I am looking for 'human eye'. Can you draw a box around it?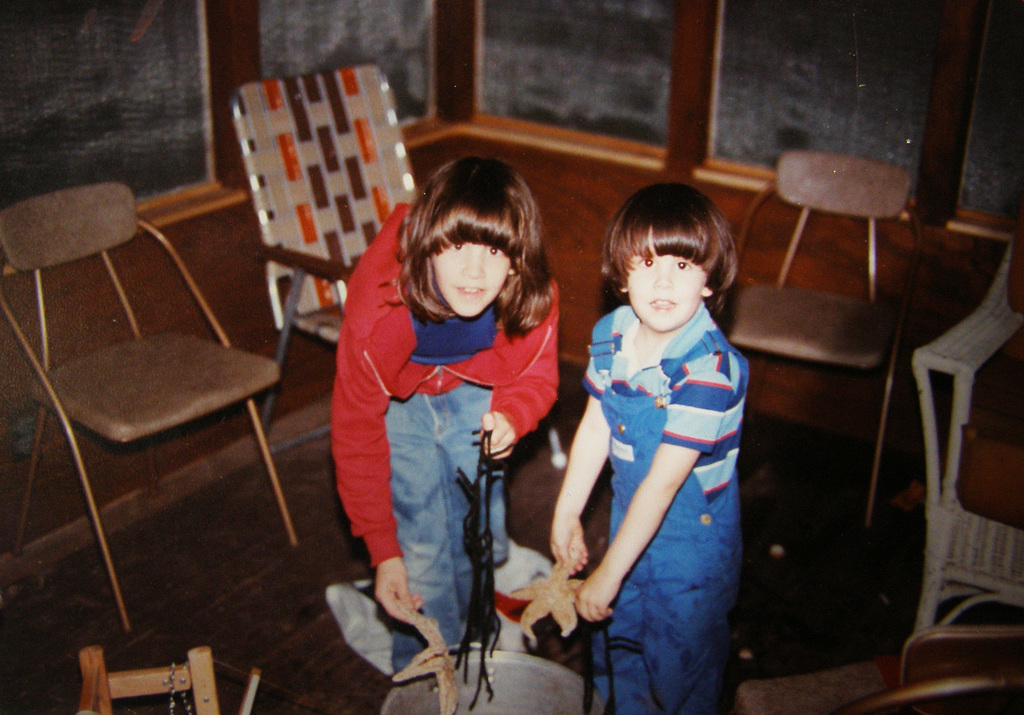
Sure, the bounding box is (451, 237, 467, 253).
